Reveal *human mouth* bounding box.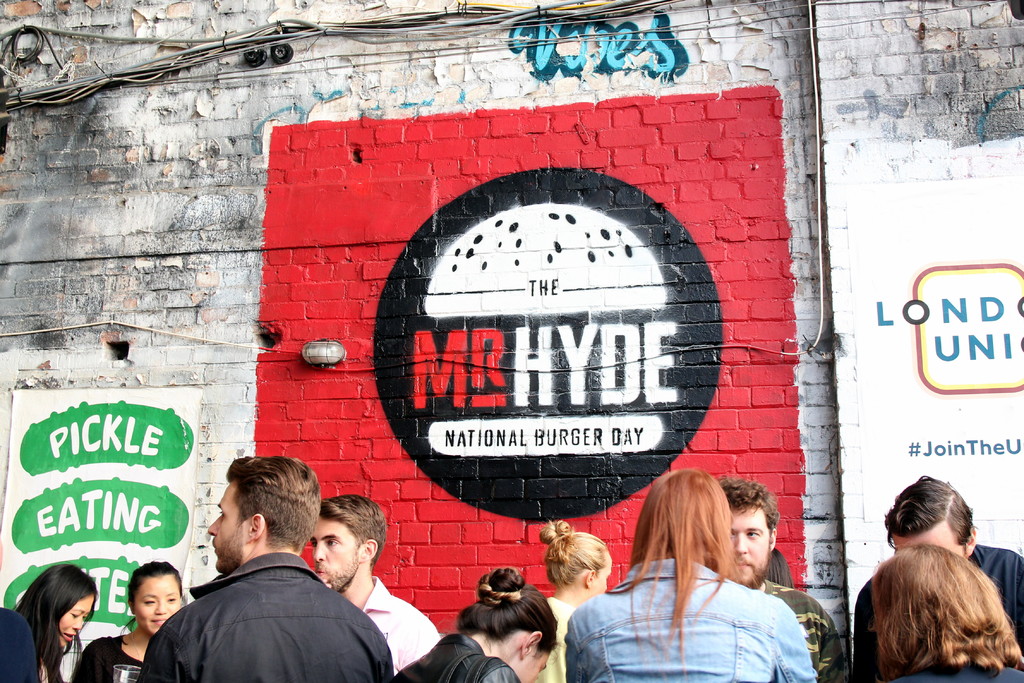
Revealed: [723, 559, 751, 570].
